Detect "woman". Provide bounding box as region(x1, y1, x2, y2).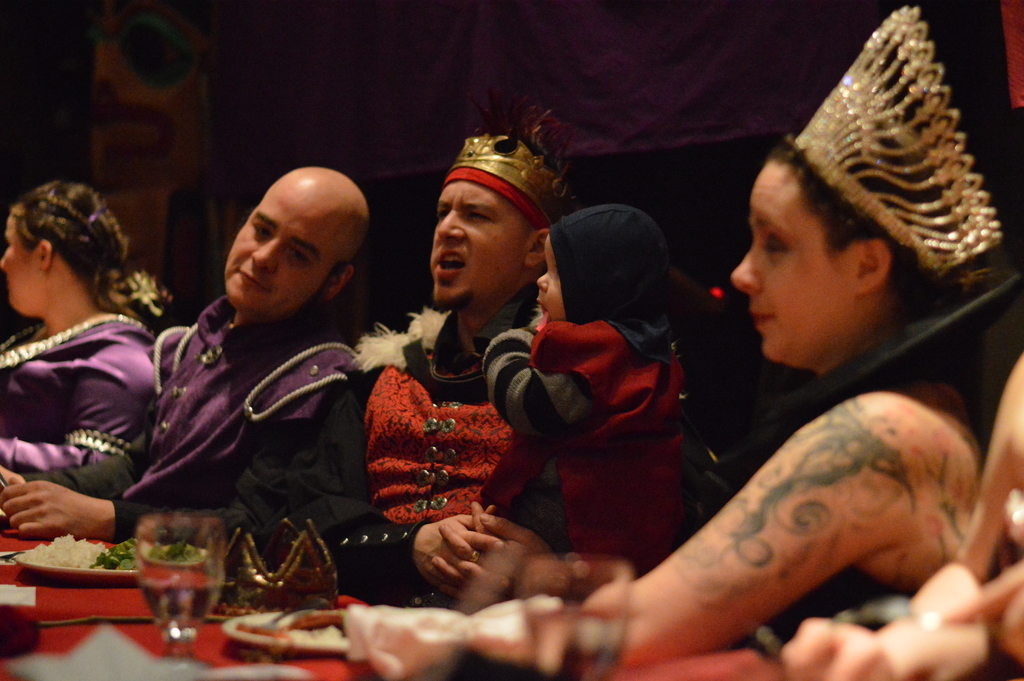
region(0, 181, 150, 481).
